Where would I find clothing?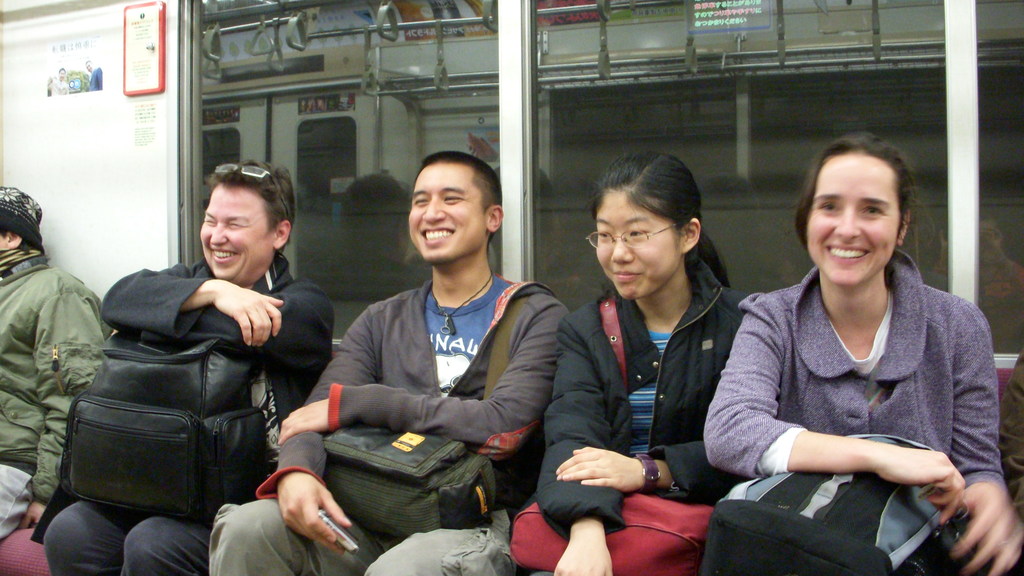
At bbox=[705, 252, 1000, 486].
